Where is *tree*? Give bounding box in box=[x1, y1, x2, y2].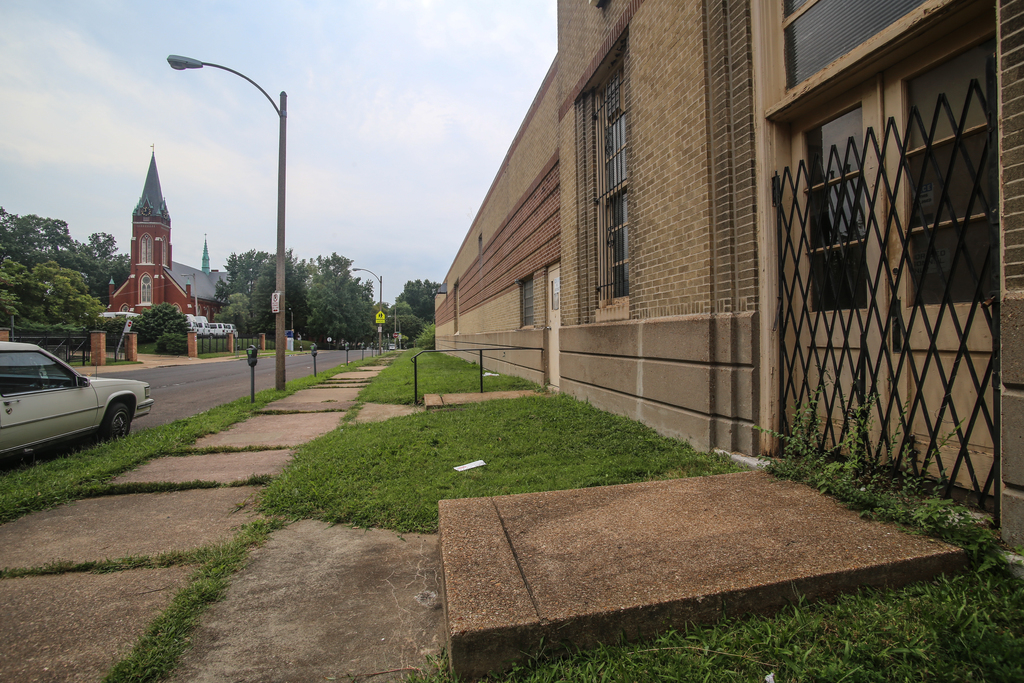
box=[0, 205, 138, 356].
